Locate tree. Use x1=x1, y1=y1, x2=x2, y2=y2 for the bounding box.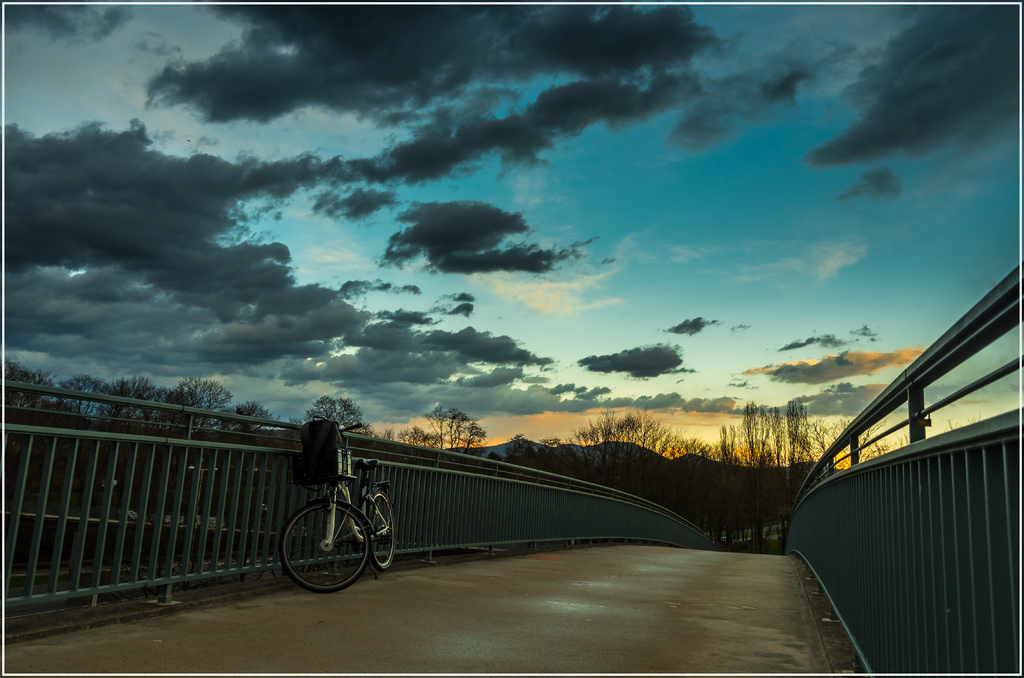
x1=100, y1=370, x2=148, y2=425.
